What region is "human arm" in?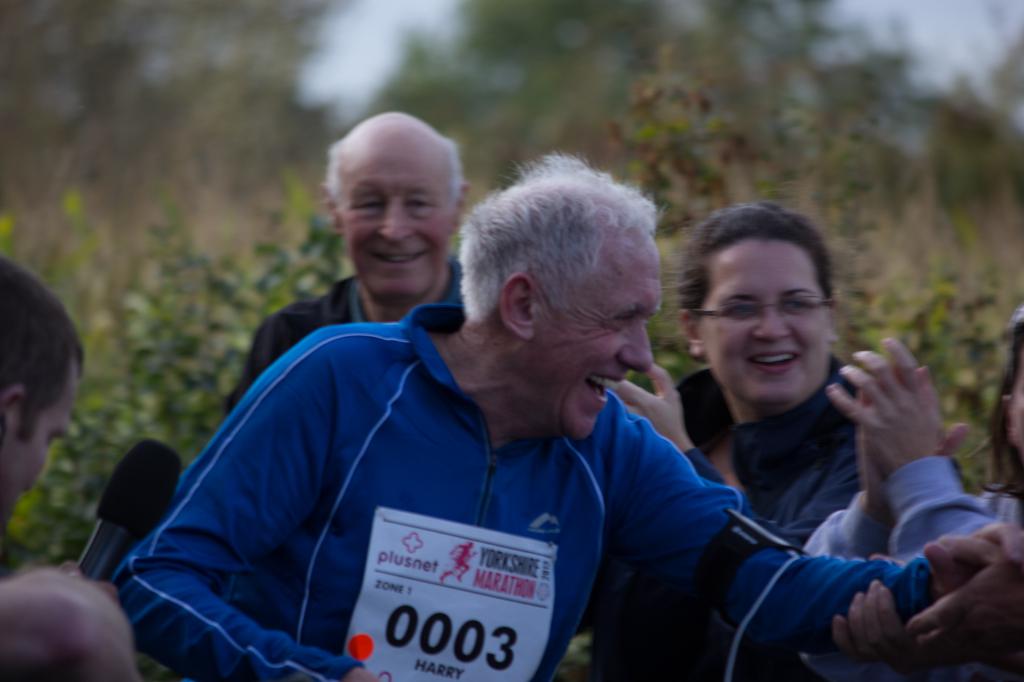
[792, 356, 984, 559].
